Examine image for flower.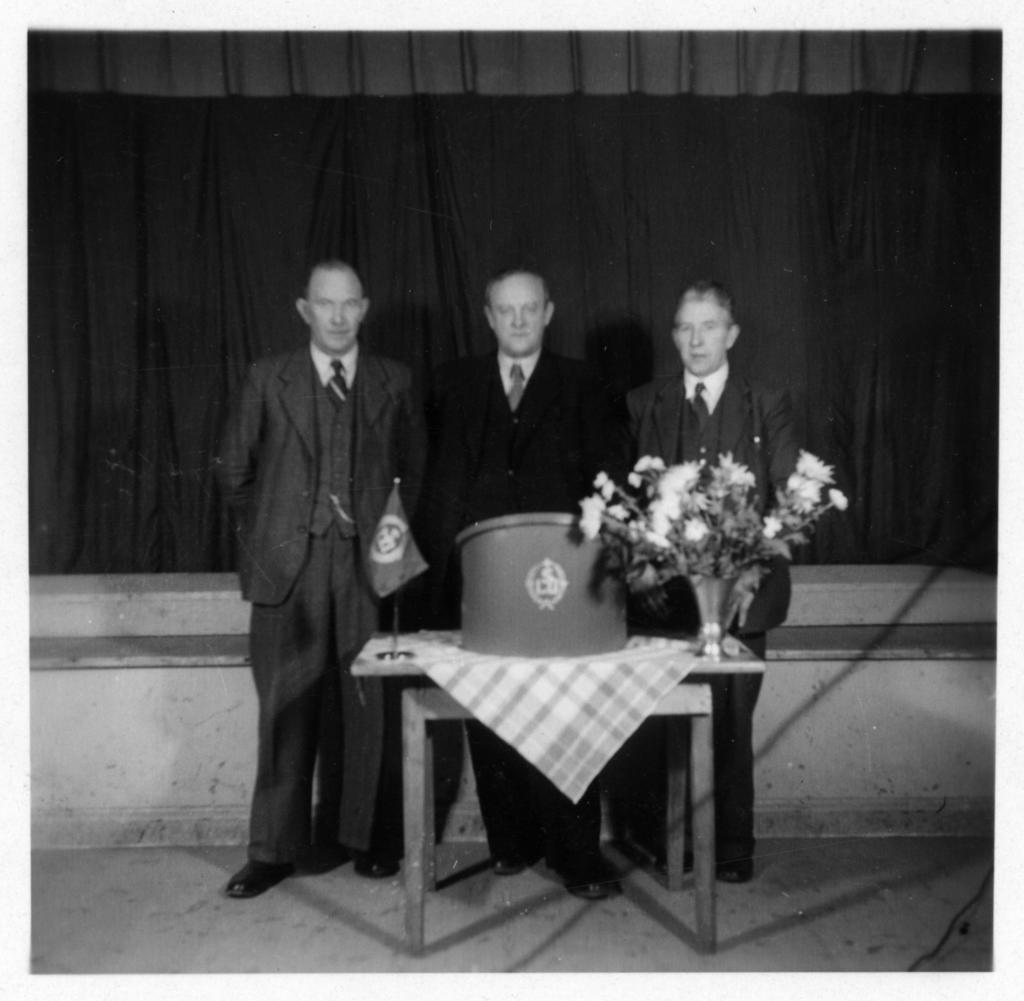
Examination result: BBox(591, 473, 602, 484).
